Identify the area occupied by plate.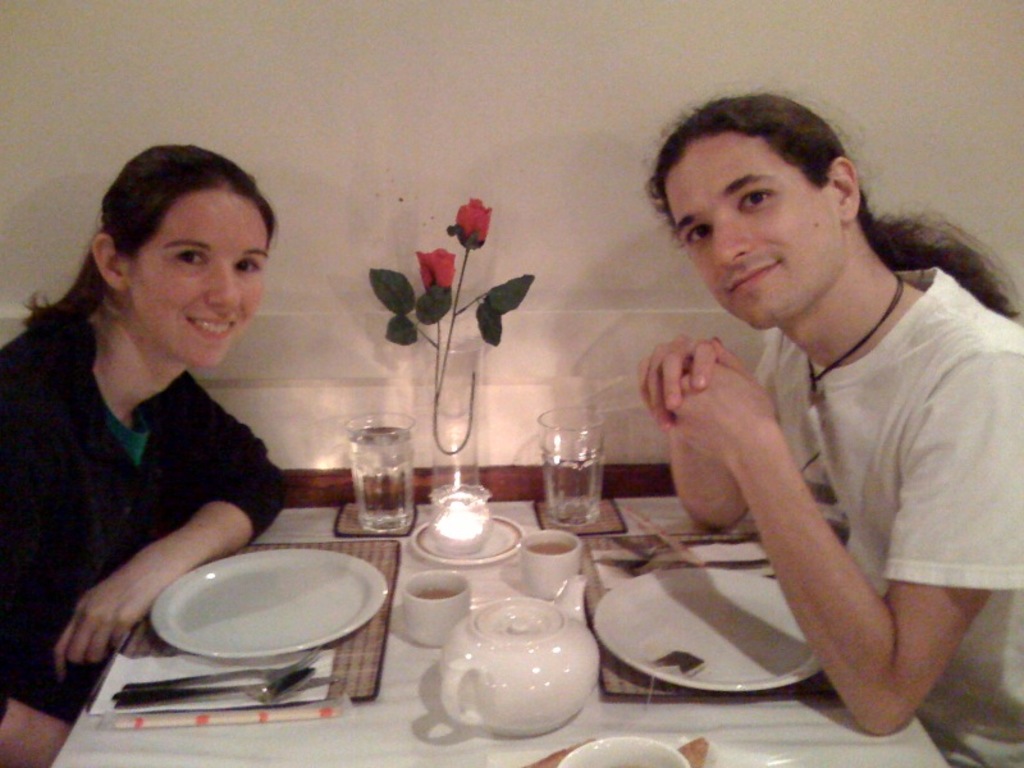
Area: Rect(154, 536, 402, 663).
